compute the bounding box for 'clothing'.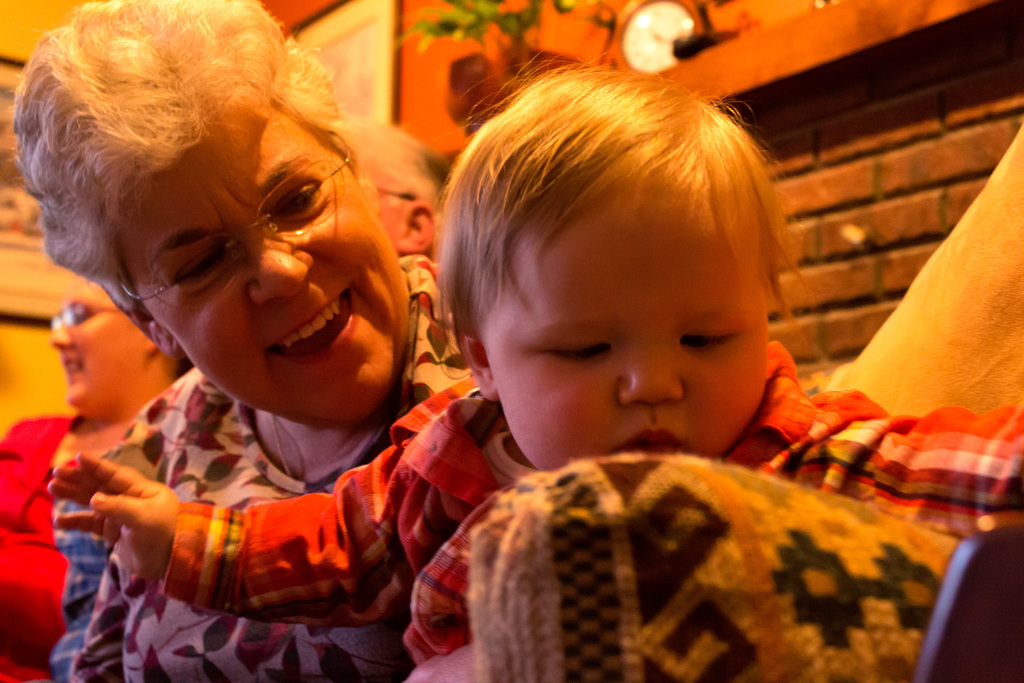
bbox=[0, 410, 111, 682].
